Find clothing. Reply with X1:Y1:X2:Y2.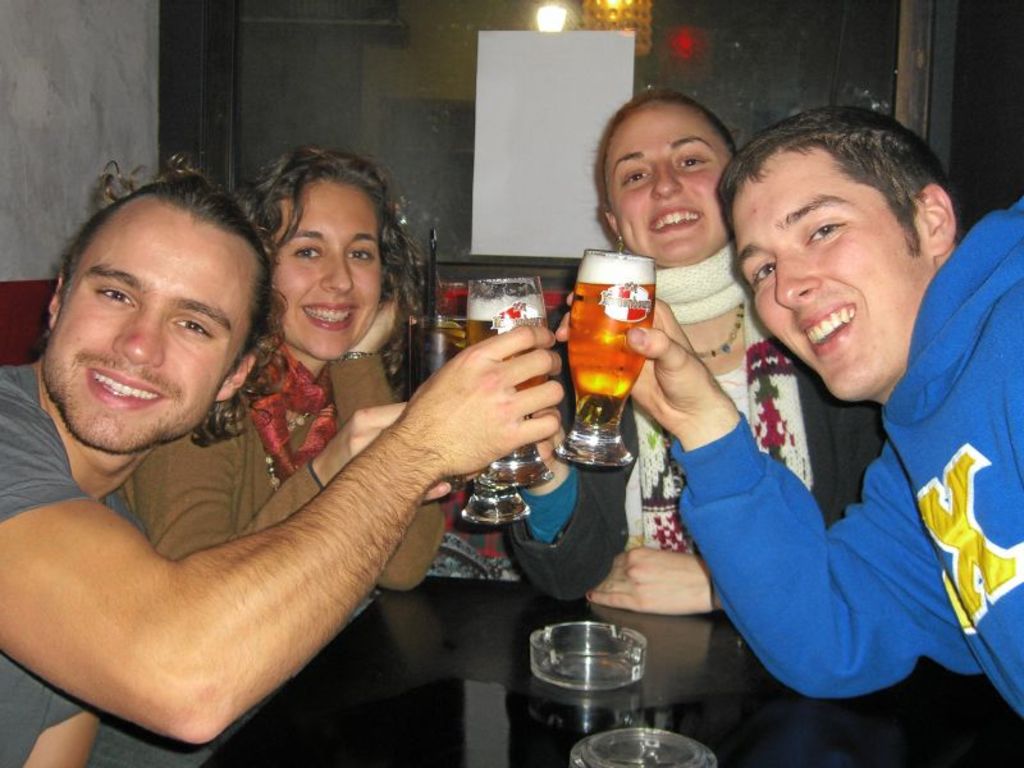
0:365:147:767.
